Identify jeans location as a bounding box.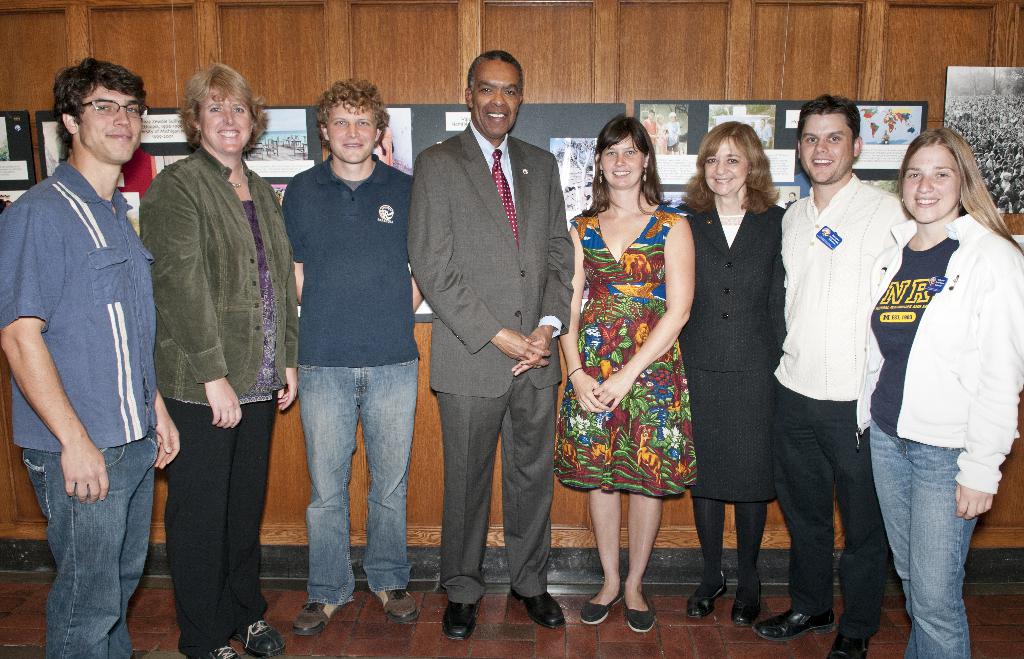
[x1=19, y1=425, x2=161, y2=658].
